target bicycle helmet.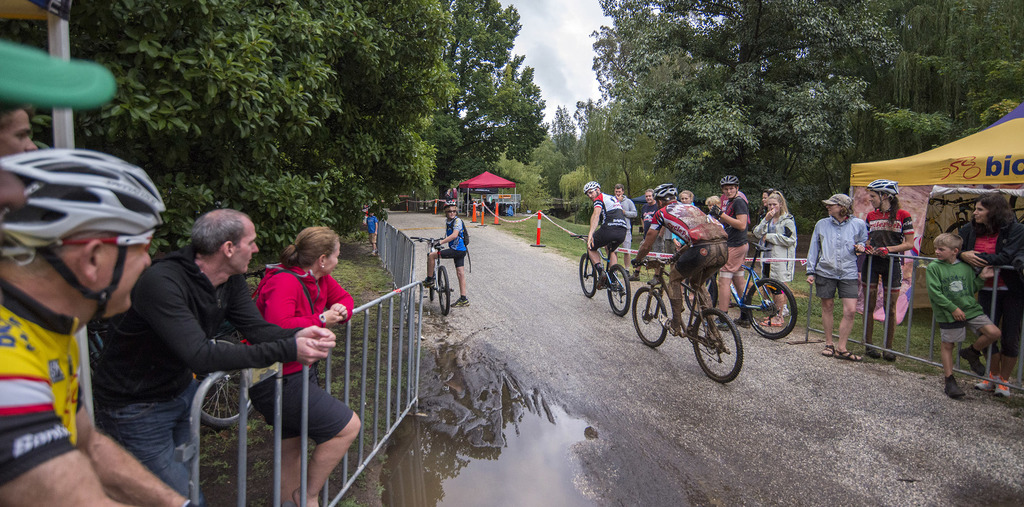
Target region: [left=650, top=186, right=676, bottom=203].
